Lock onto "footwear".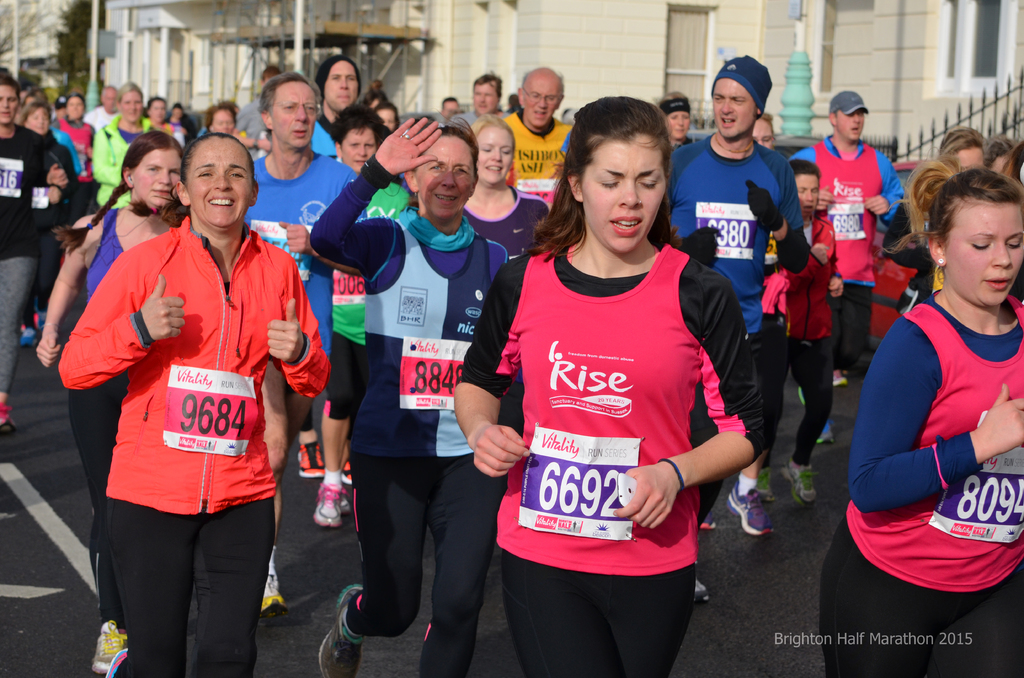
Locked: {"x1": 19, "y1": 328, "x2": 36, "y2": 349}.
